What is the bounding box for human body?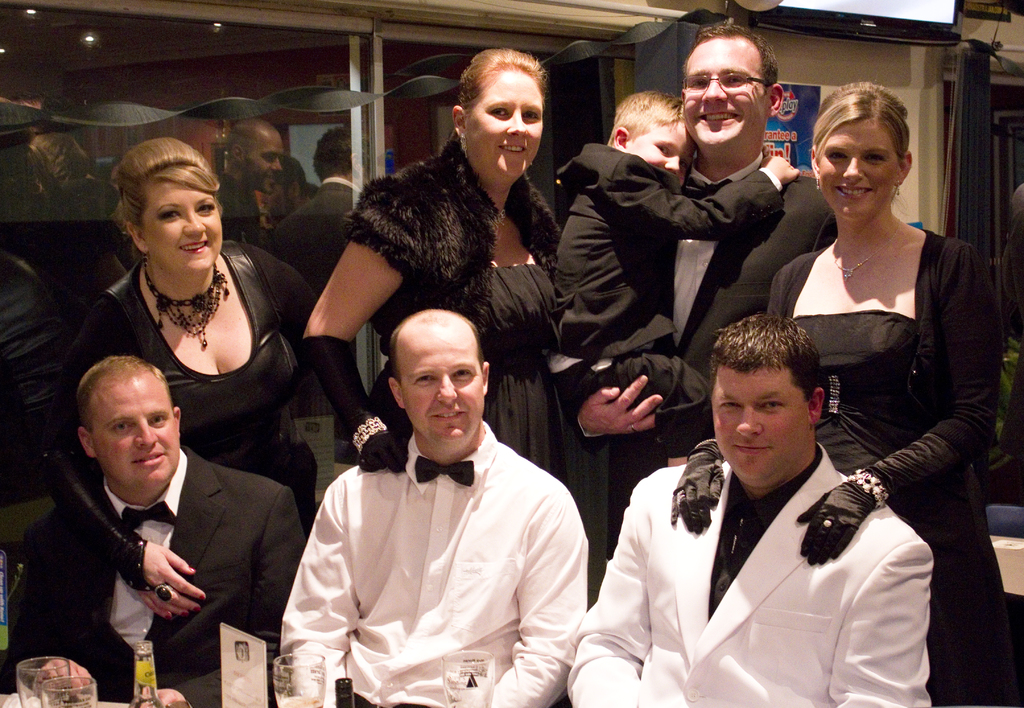
x1=561, y1=143, x2=803, y2=456.
